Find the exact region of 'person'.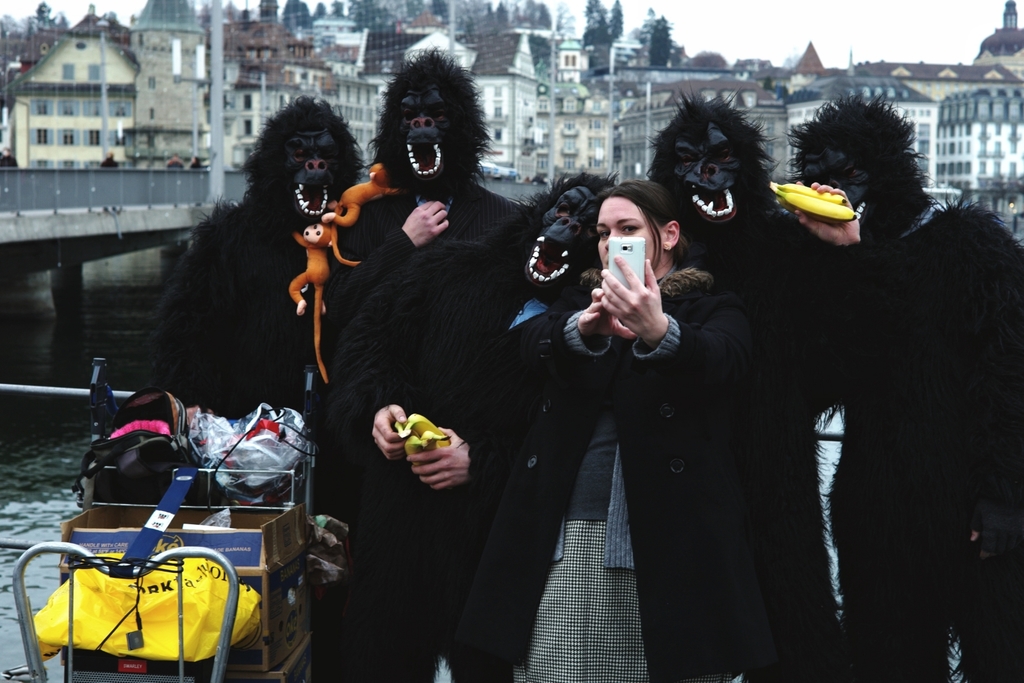
Exact region: bbox=[321, 156, 618, 682].
